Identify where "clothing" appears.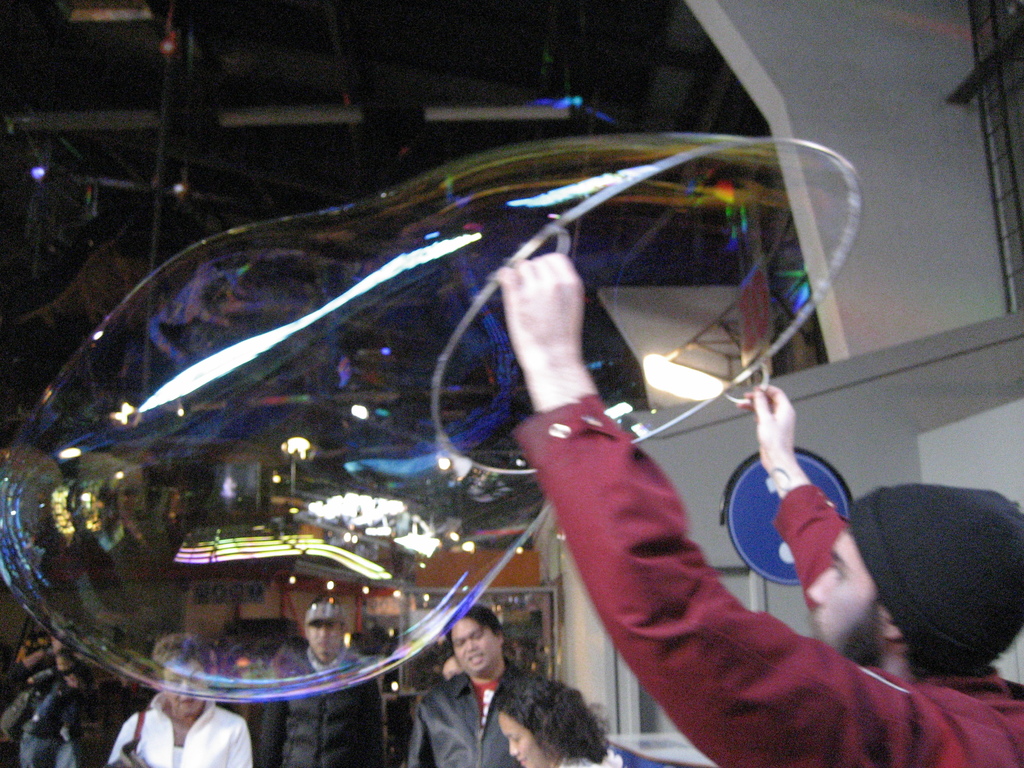
Appears at (left=248, top=650, right=379, bottom=767).
